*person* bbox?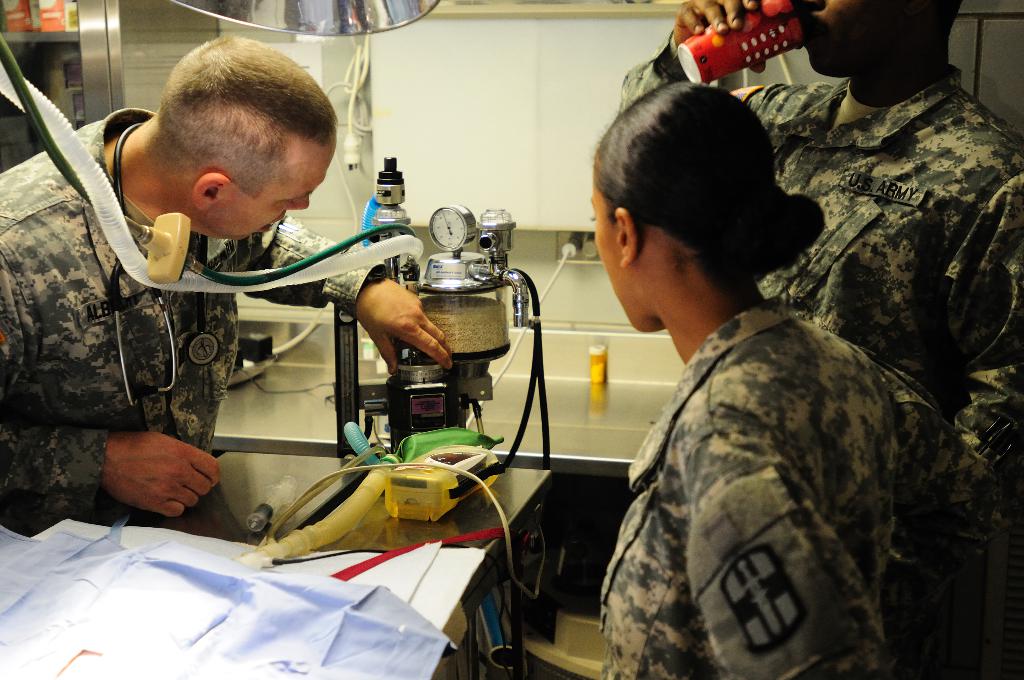
24,51,364,537
